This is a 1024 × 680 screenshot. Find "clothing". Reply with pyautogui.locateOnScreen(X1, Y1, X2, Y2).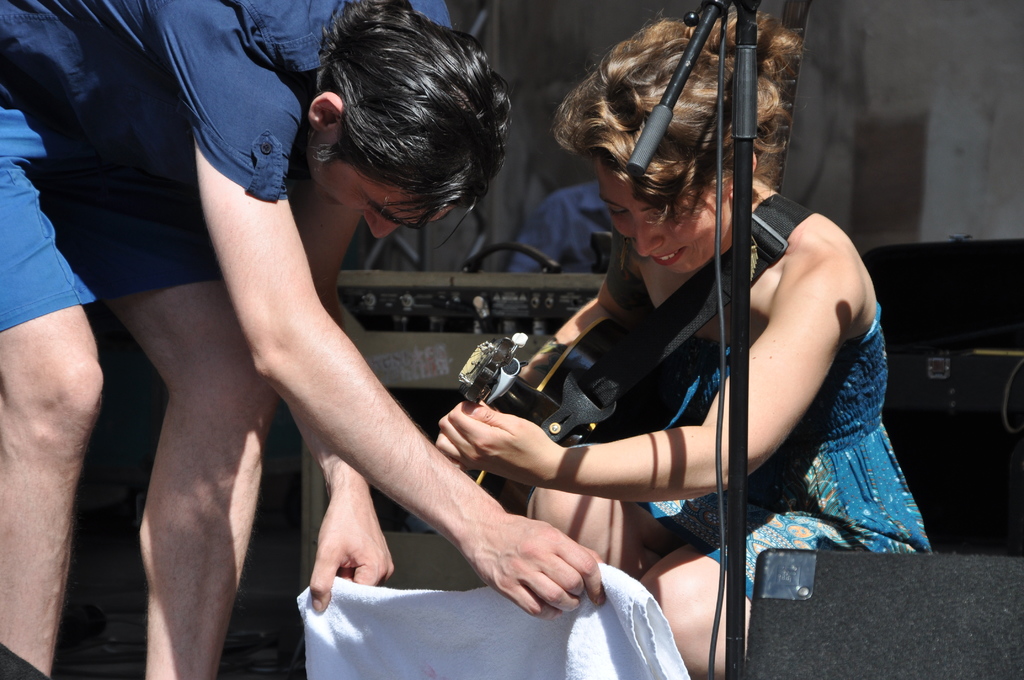
pyautogui.locateOnScreen(571, 170, 934, 608).
